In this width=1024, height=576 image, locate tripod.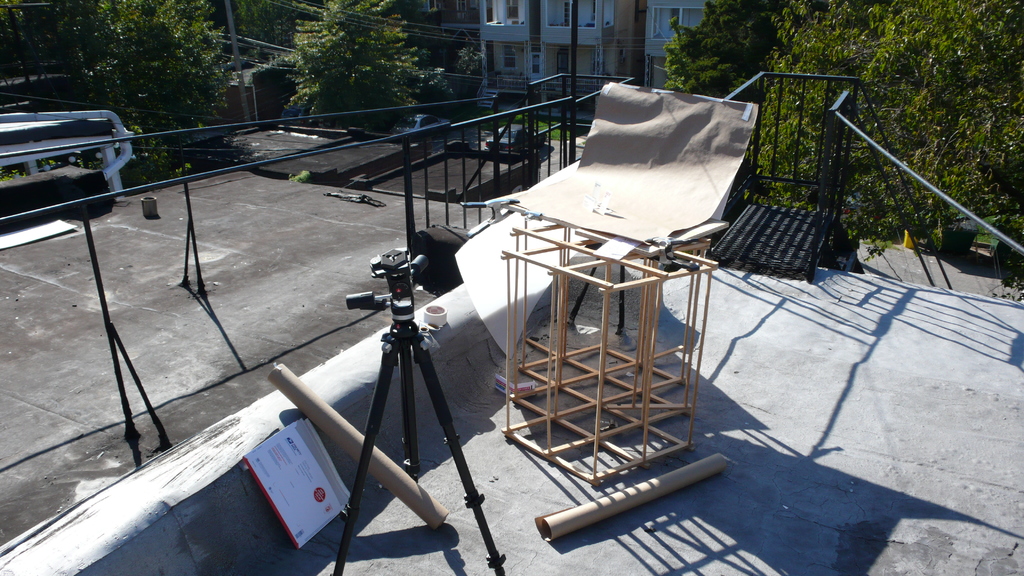
Bounding box: 332,251,505,575.
